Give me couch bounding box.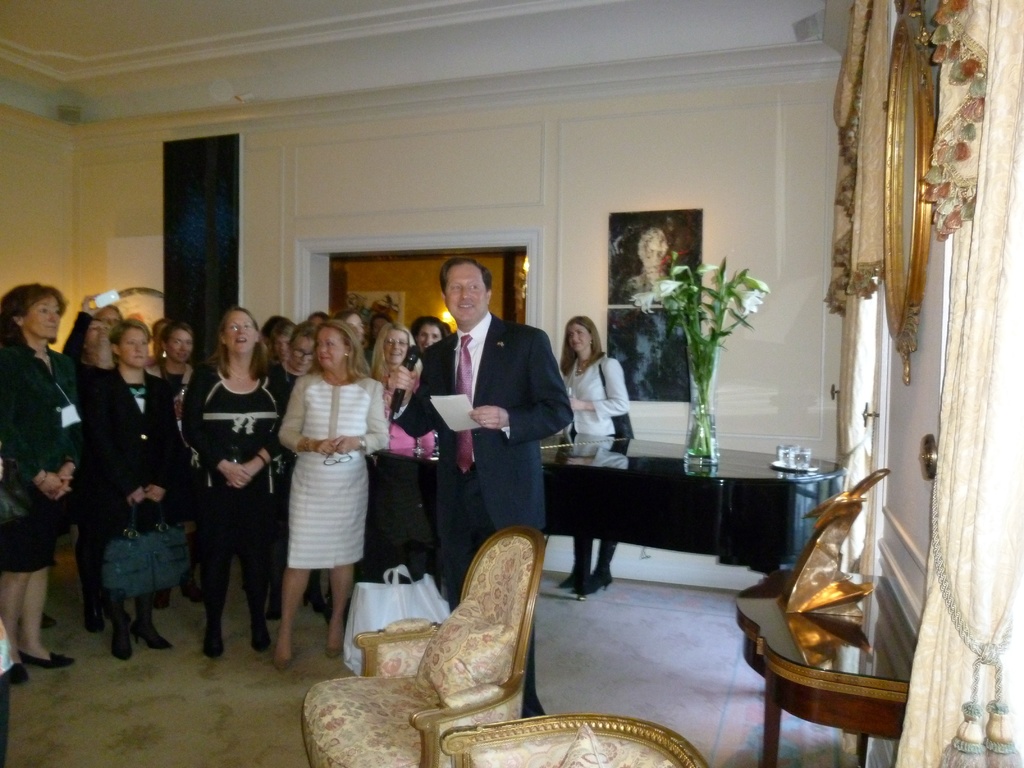
304:524:524:767.
